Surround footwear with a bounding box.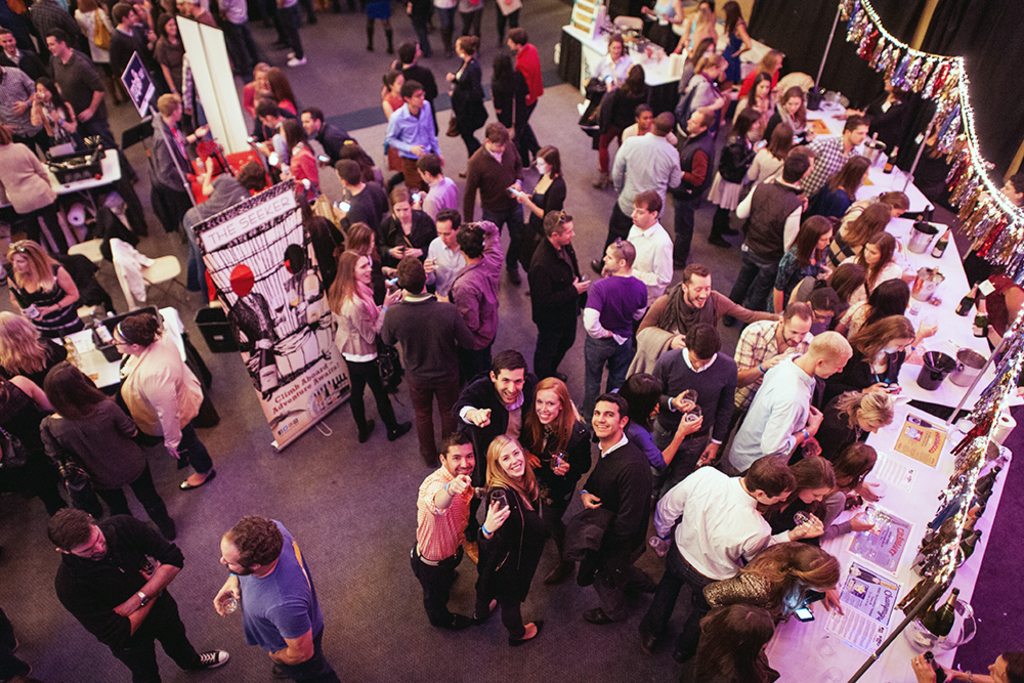
(left=722, top=315, right=738, bottom=325).
